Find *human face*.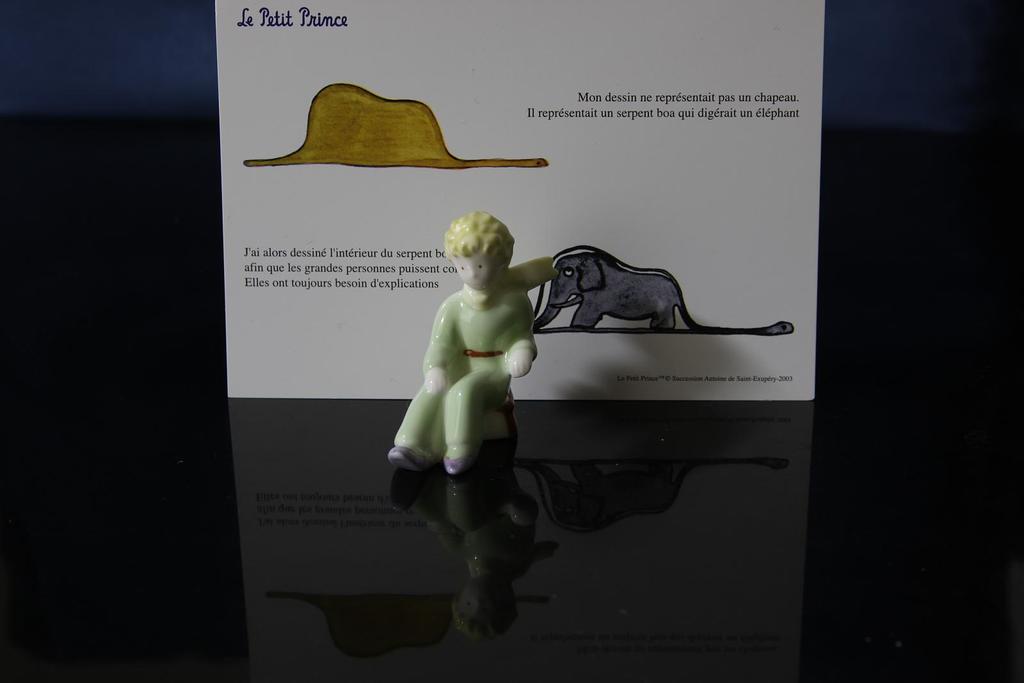
{"left": 452, "top": 248, "right": 497, "bottom": 288}.
